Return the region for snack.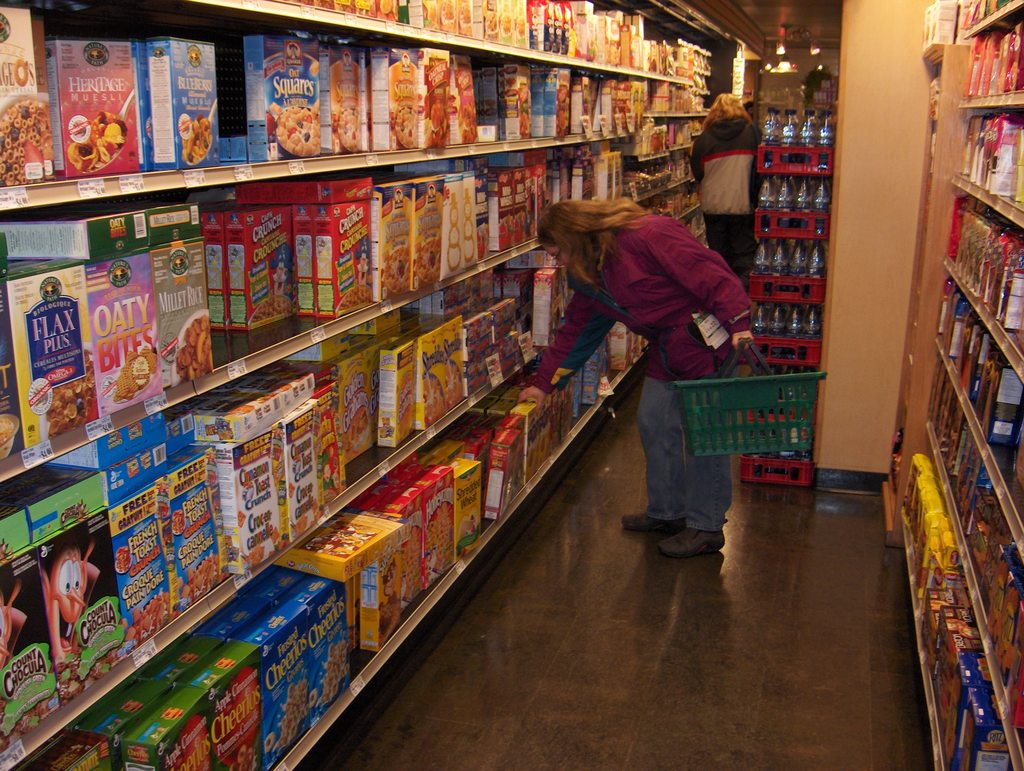
419 241 440 280.
